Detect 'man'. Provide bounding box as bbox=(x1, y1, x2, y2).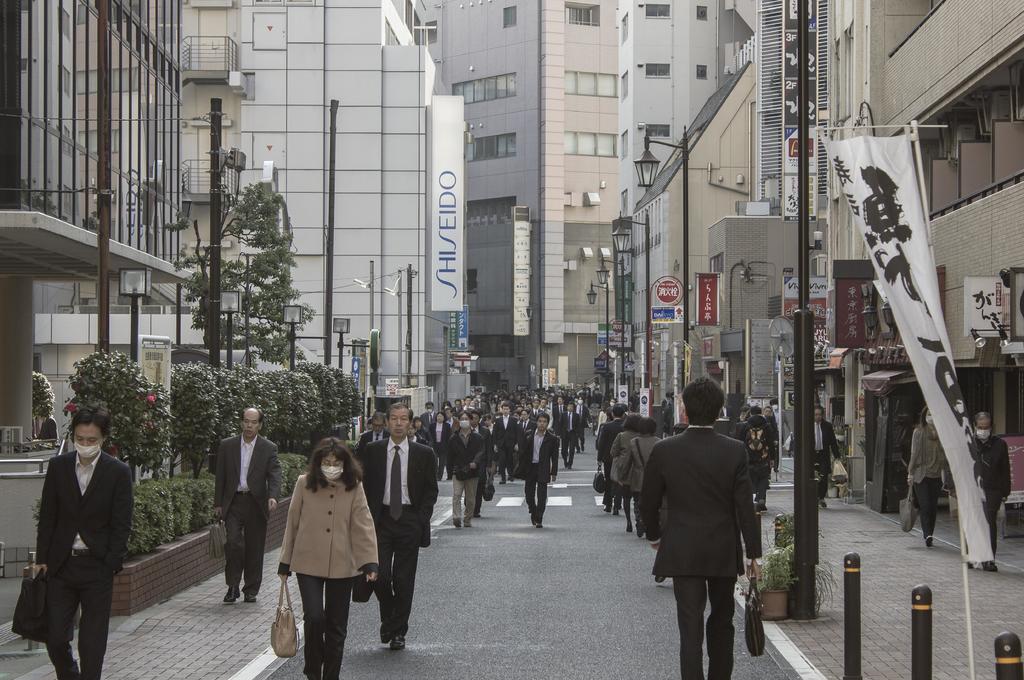
bbox=(811, 409, 838, 499).
